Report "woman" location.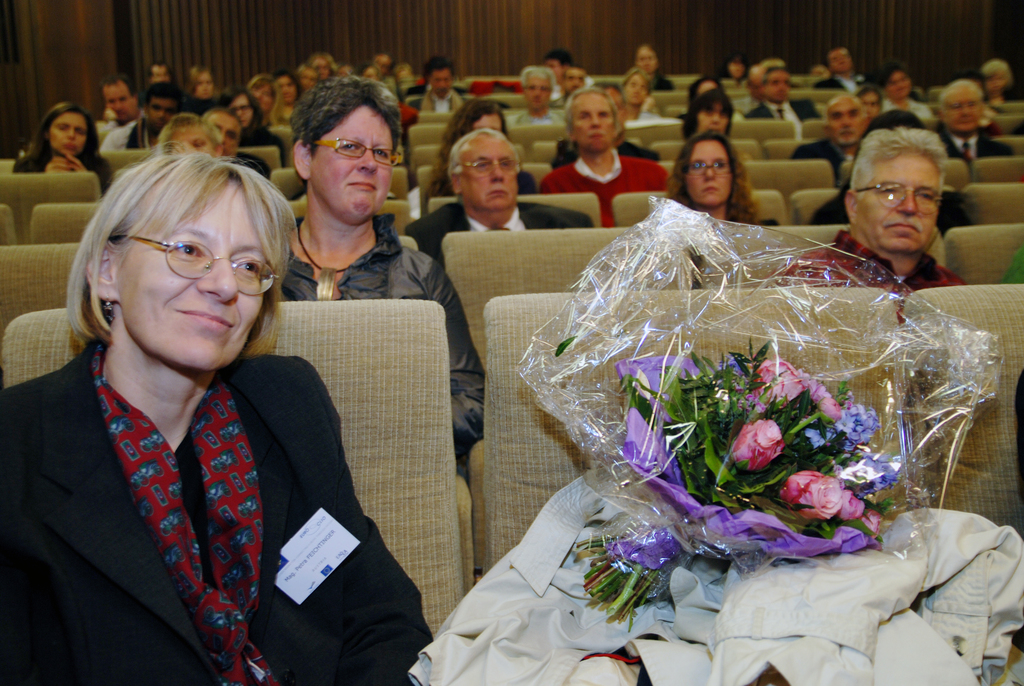
Report: x1=157, y1=113, x2=225, y2=159.
